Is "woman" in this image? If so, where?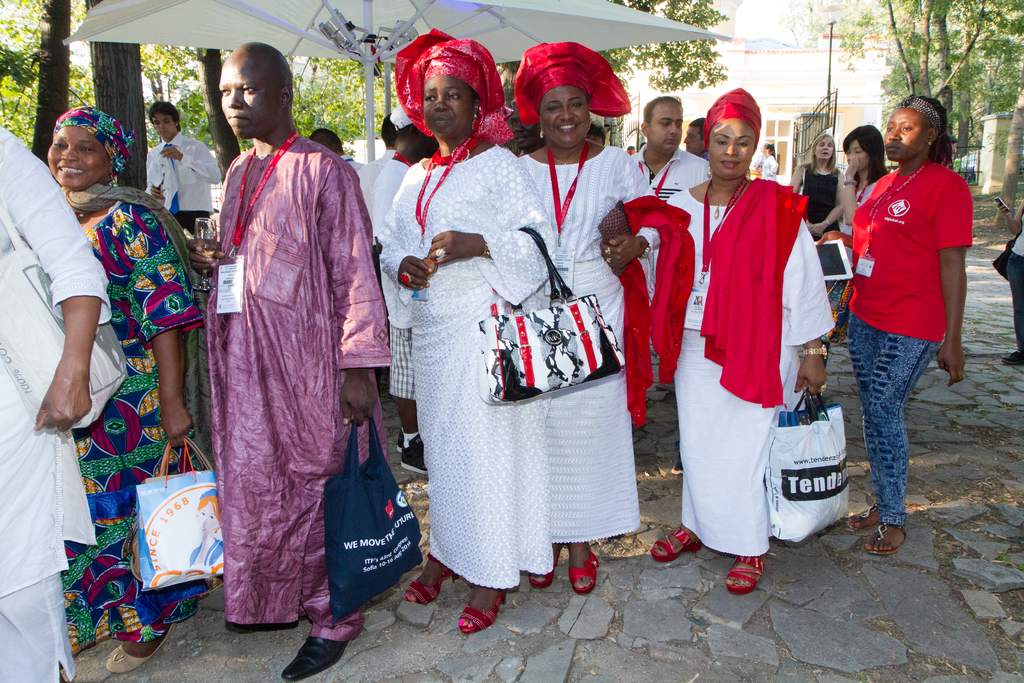
Yes, at box=[787, 135, 845, 257].
